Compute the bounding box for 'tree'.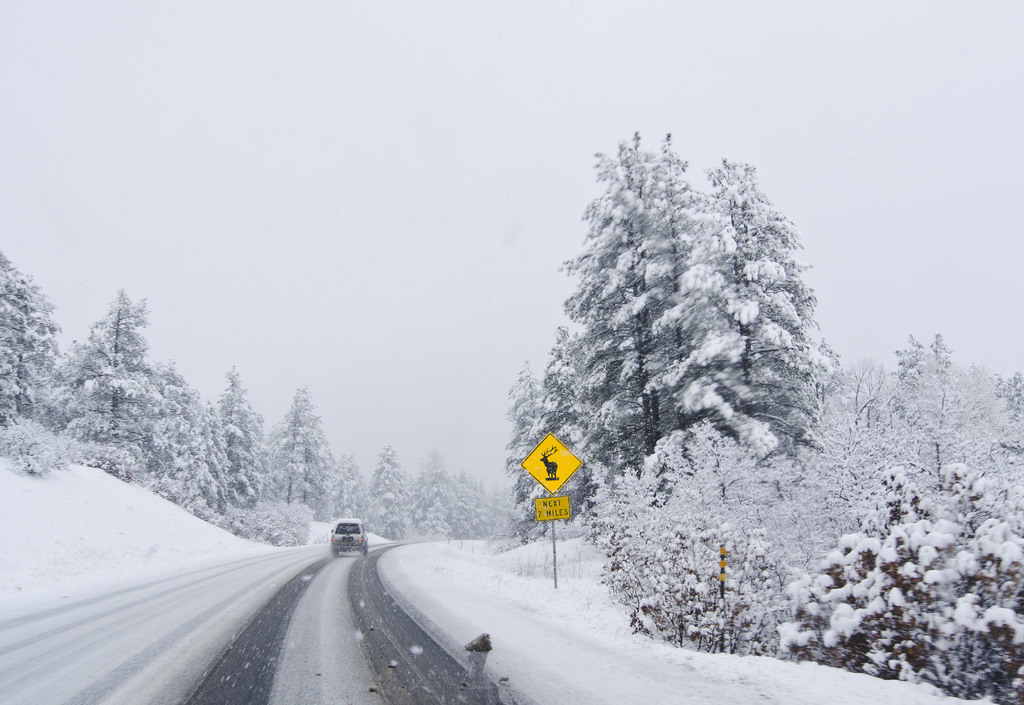
<box>488,352,608,553</box>.
